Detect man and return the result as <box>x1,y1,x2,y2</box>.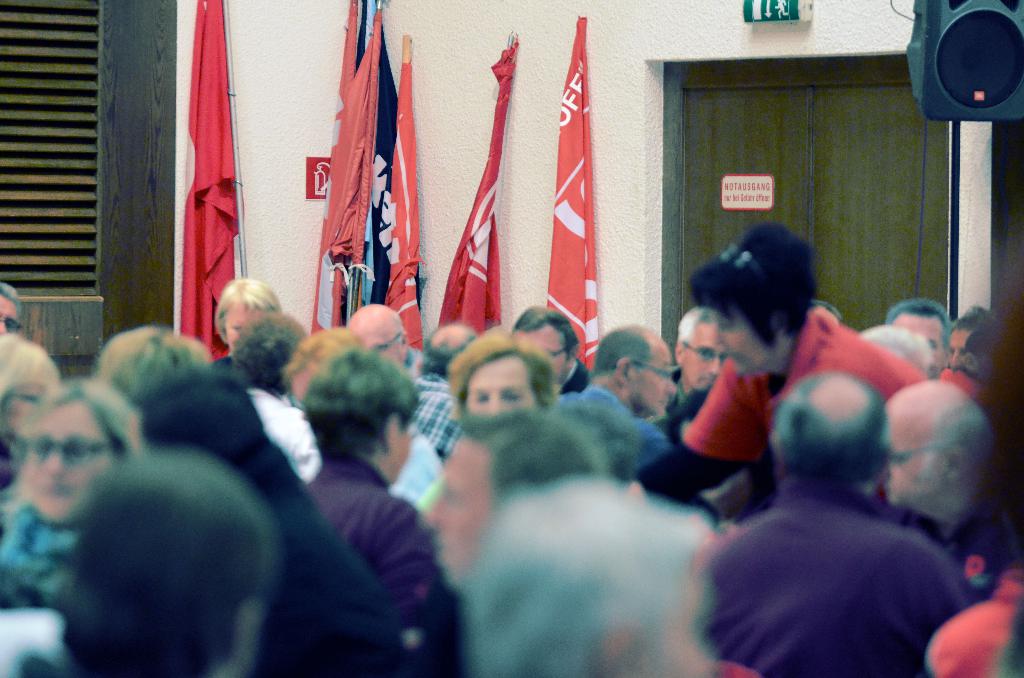
<box>884,375,989,529</box>.
